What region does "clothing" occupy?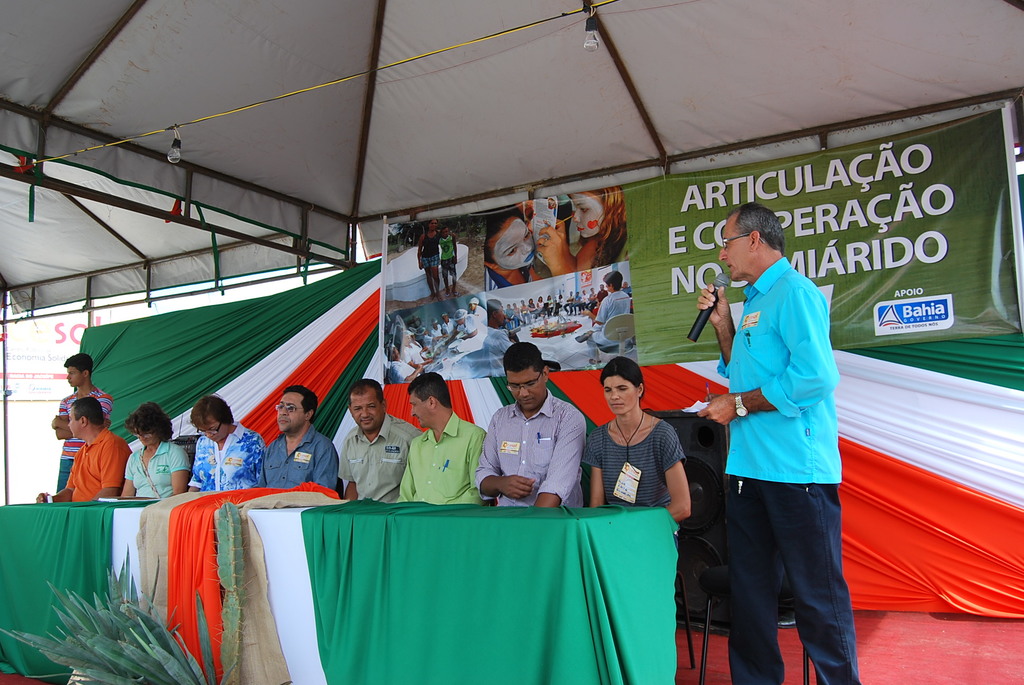
box(338, 428, 381, 514).
